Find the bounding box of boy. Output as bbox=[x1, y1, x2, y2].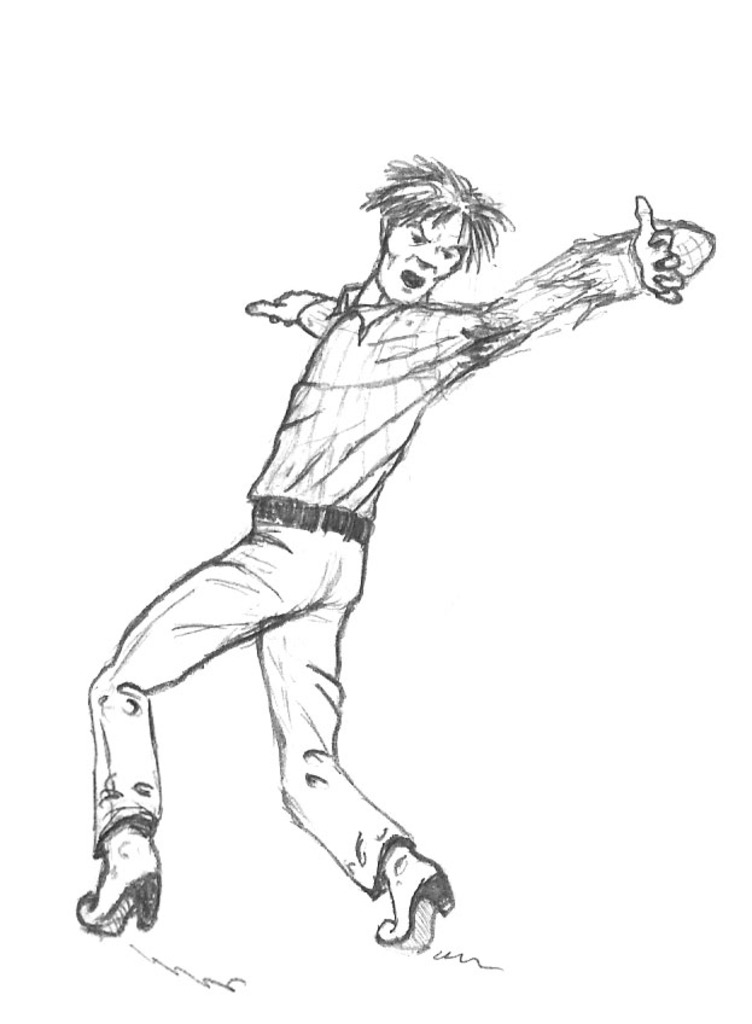
bbox=[42, 129, 687, 971].
